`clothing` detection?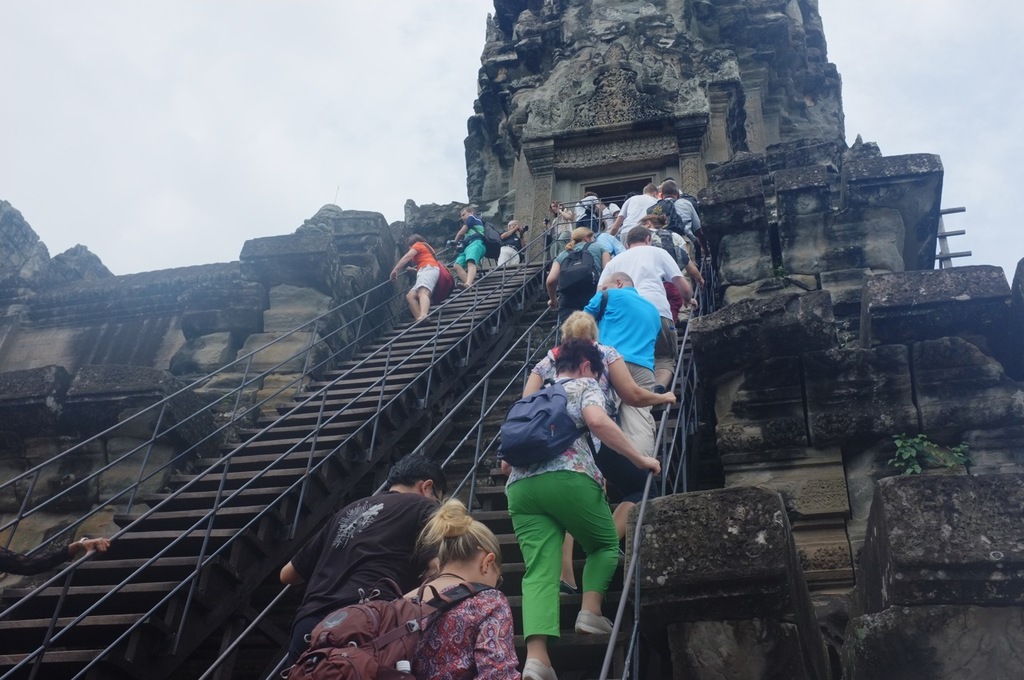
<bbox>560, 242, 609, 329</bbox>
